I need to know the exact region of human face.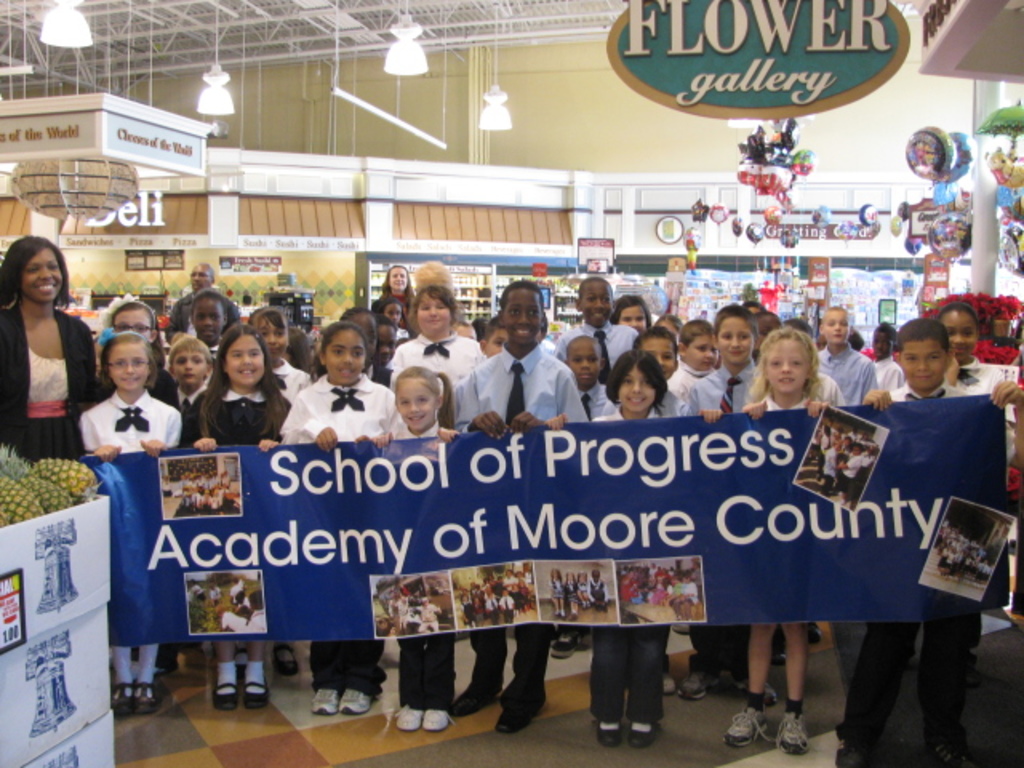
Region: x1=824 y1=309 x2=851 y2=342.
